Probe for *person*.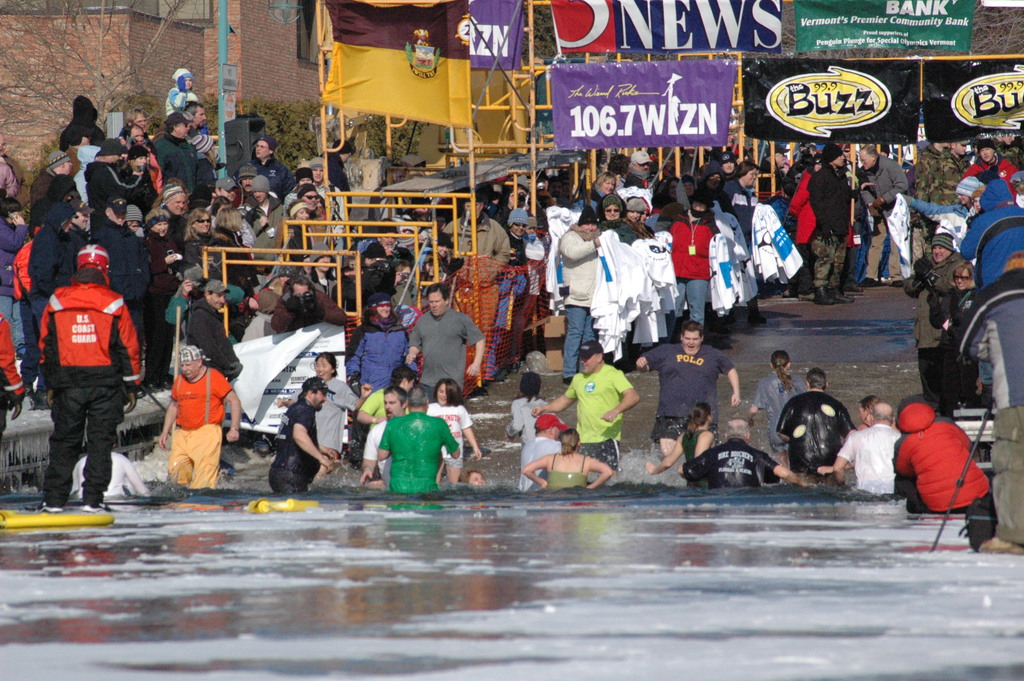
Probe result: bbox=[635, 320, 740, 446].
